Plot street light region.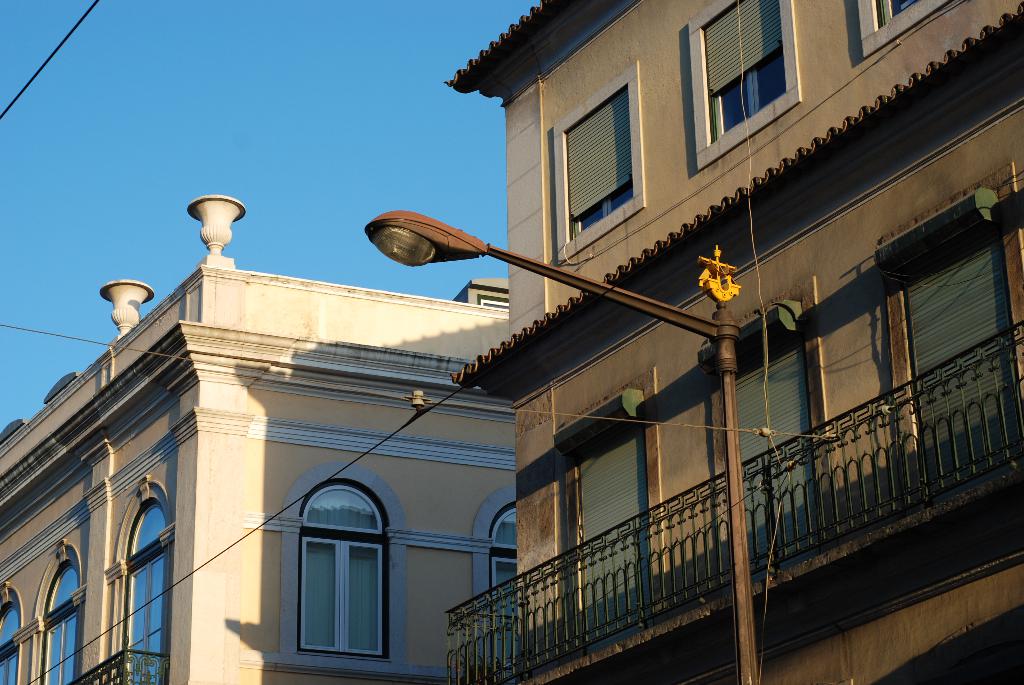
Plotted at [x1=361, y1=209, x2=751, y2=684].
